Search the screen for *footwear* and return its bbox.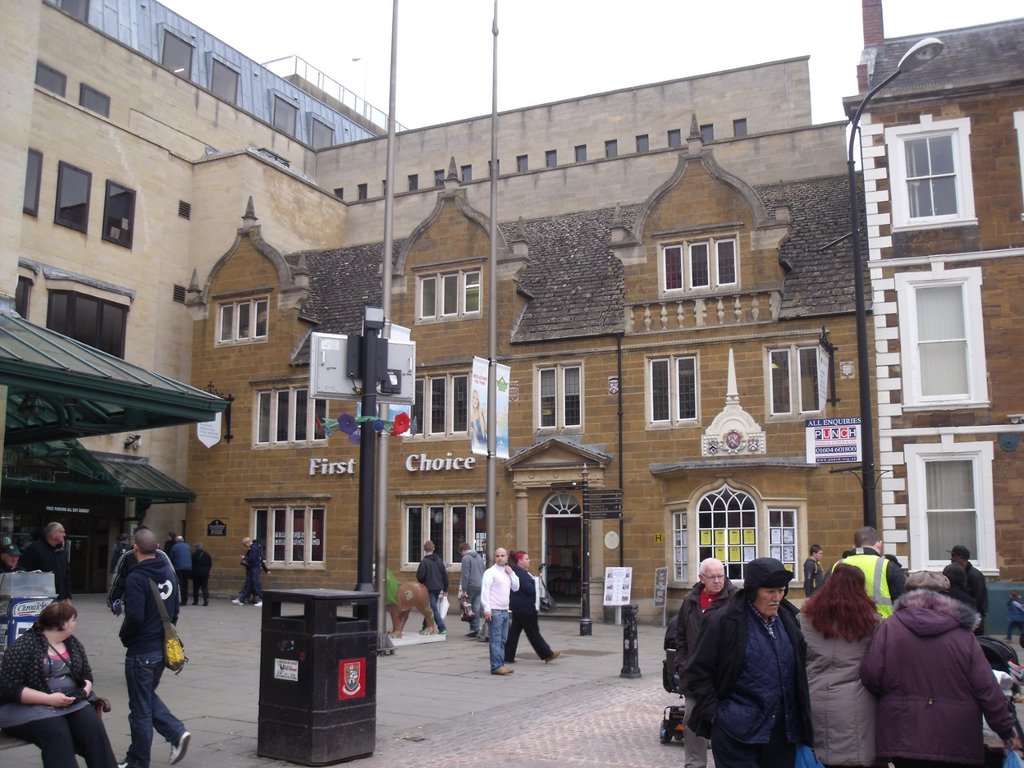
Found: [left=179, top=602, right=186, bottom=607].
